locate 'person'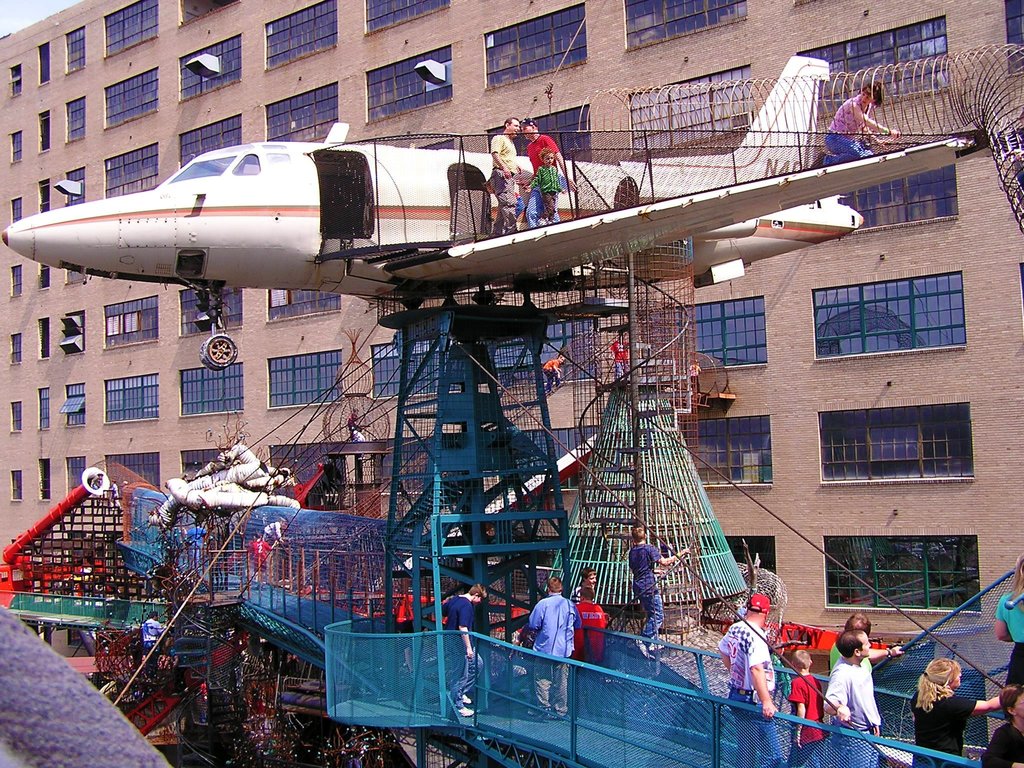
crop(623, 522, 691, 662)
